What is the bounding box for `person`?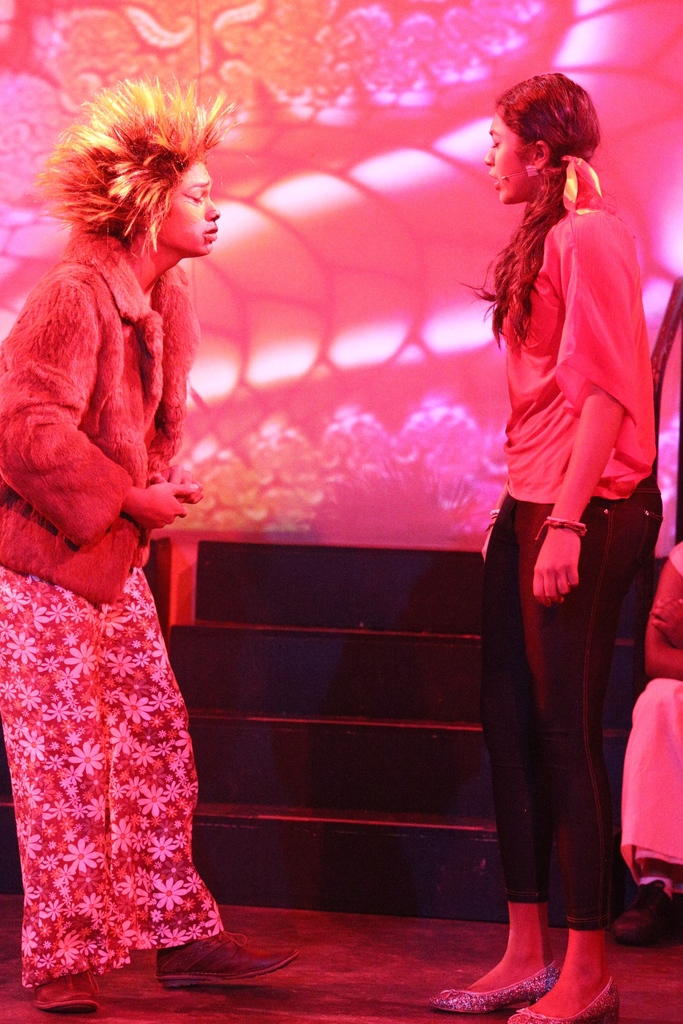
crop(427, 46, 662, 980).
